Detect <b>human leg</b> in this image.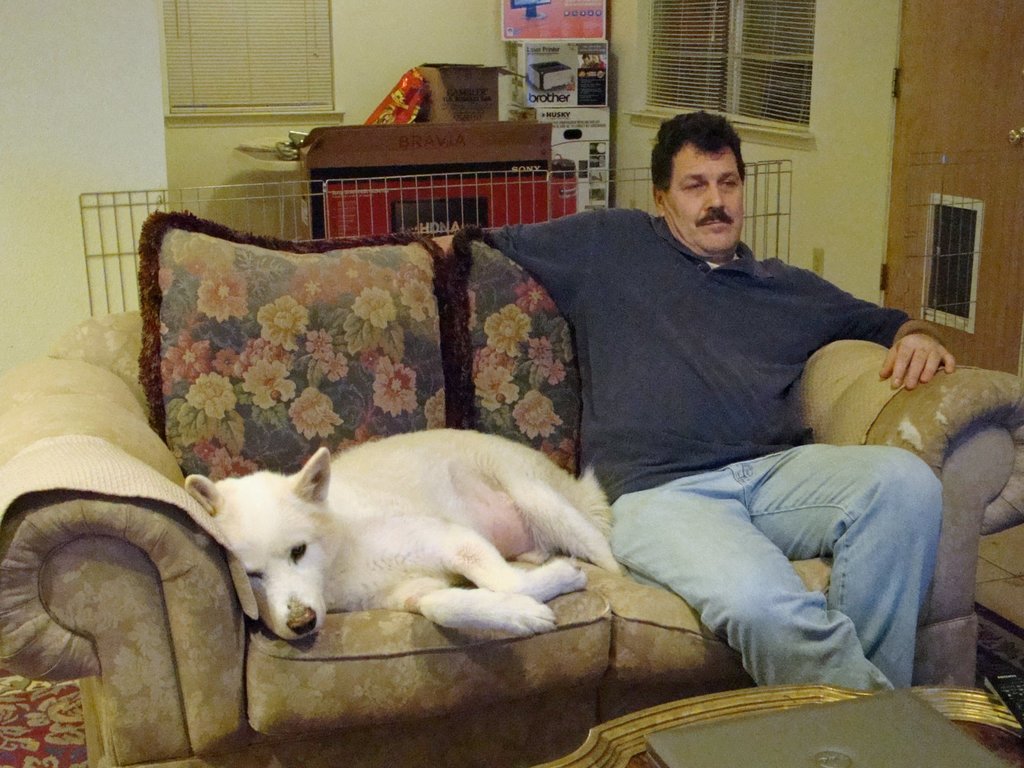
Detection: region(758, 444, 944, 691).
